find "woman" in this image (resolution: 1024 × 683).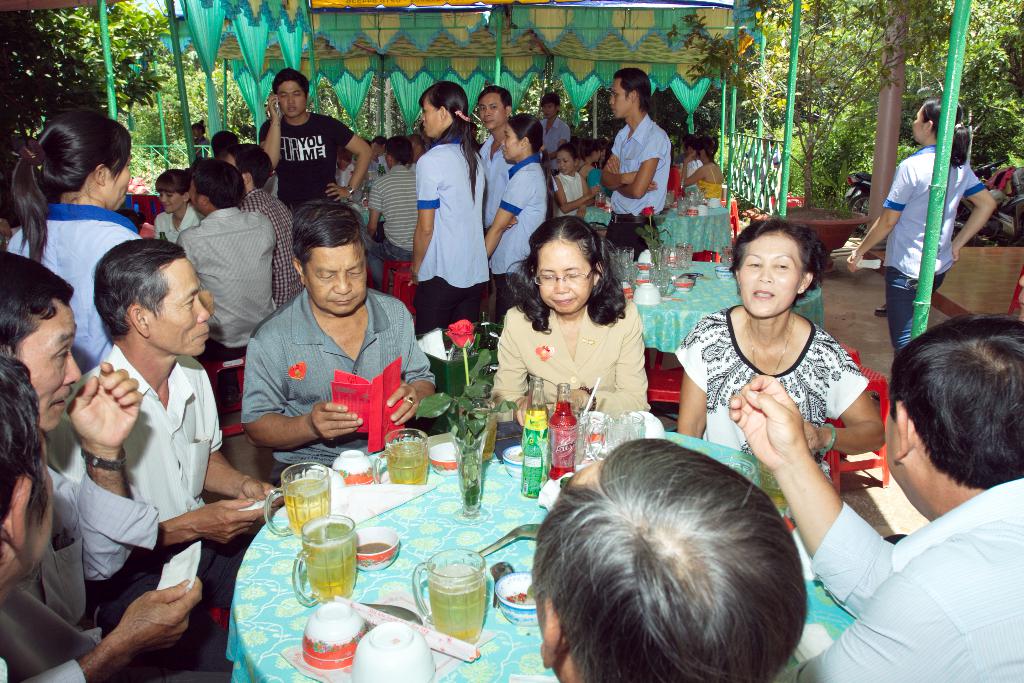
bbox=[486, 215, 655, 427].
